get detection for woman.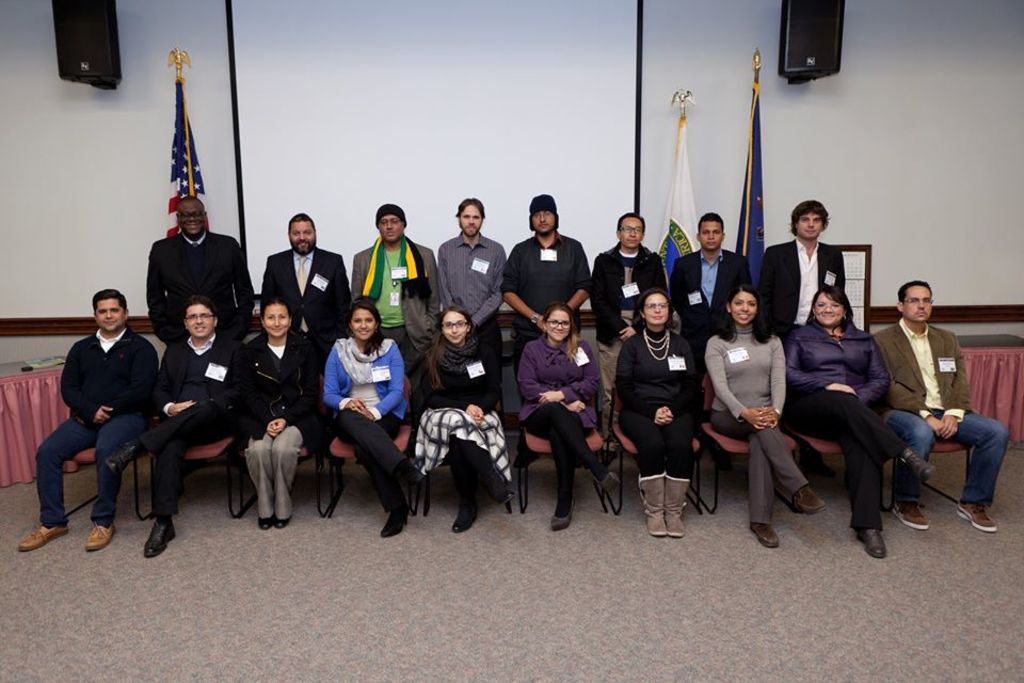
Detection: (left=789, top=286, right=934, bottom=560).
